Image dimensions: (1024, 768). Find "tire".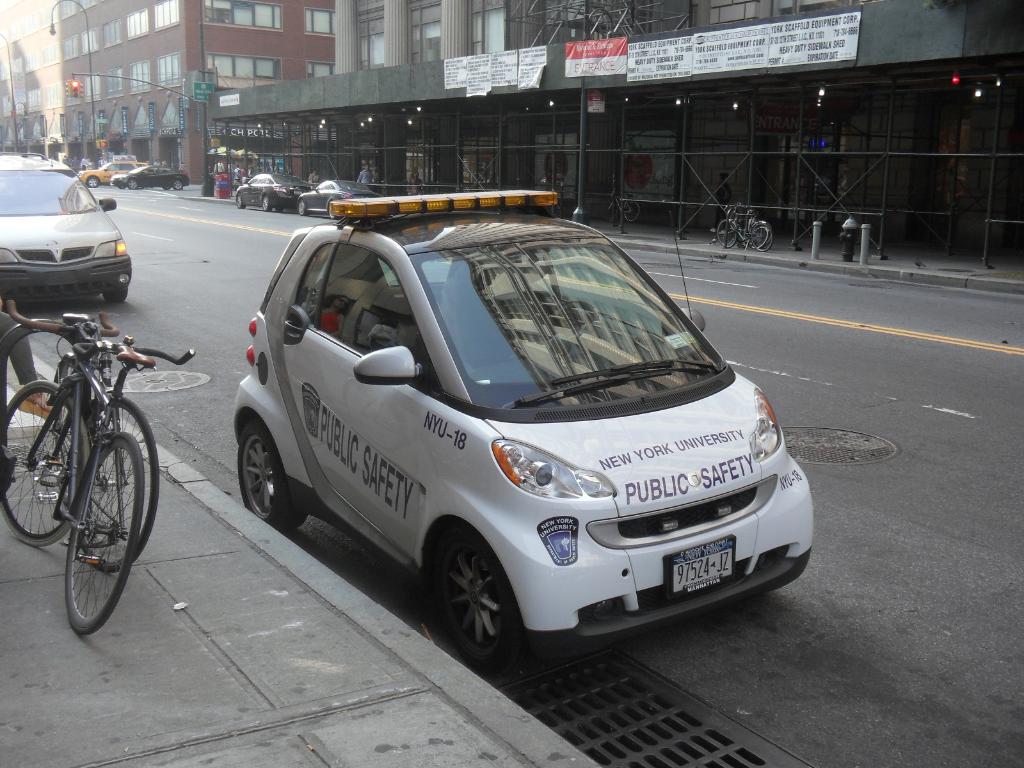
[left=713, top=218, right=739, bottom=246].
